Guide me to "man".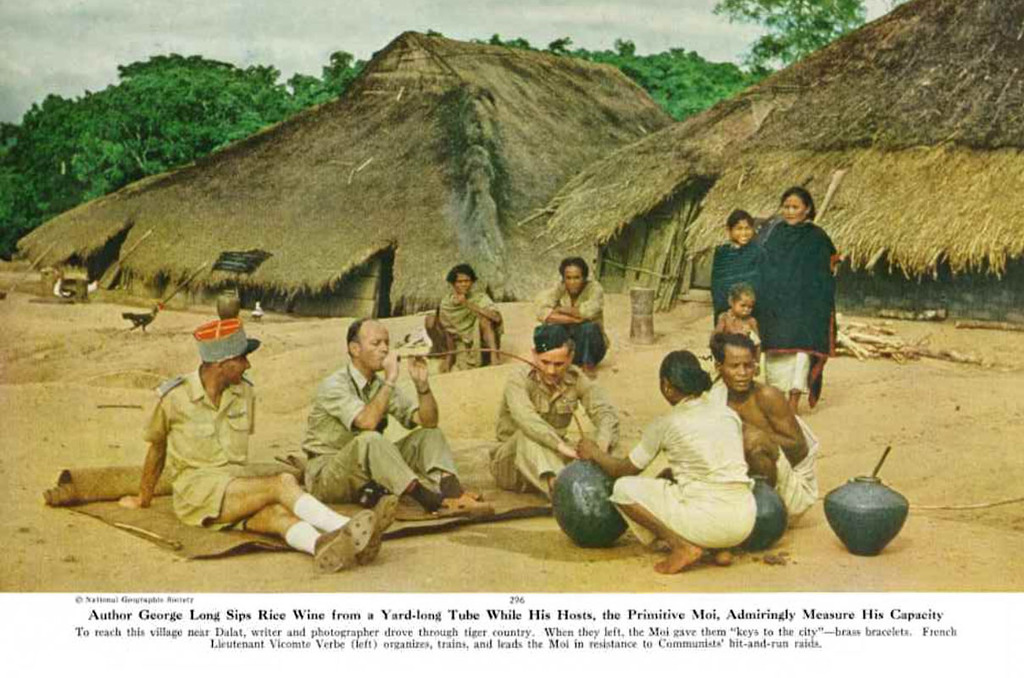
Guidance: left=298, top=313, right=504, bottom=525.
